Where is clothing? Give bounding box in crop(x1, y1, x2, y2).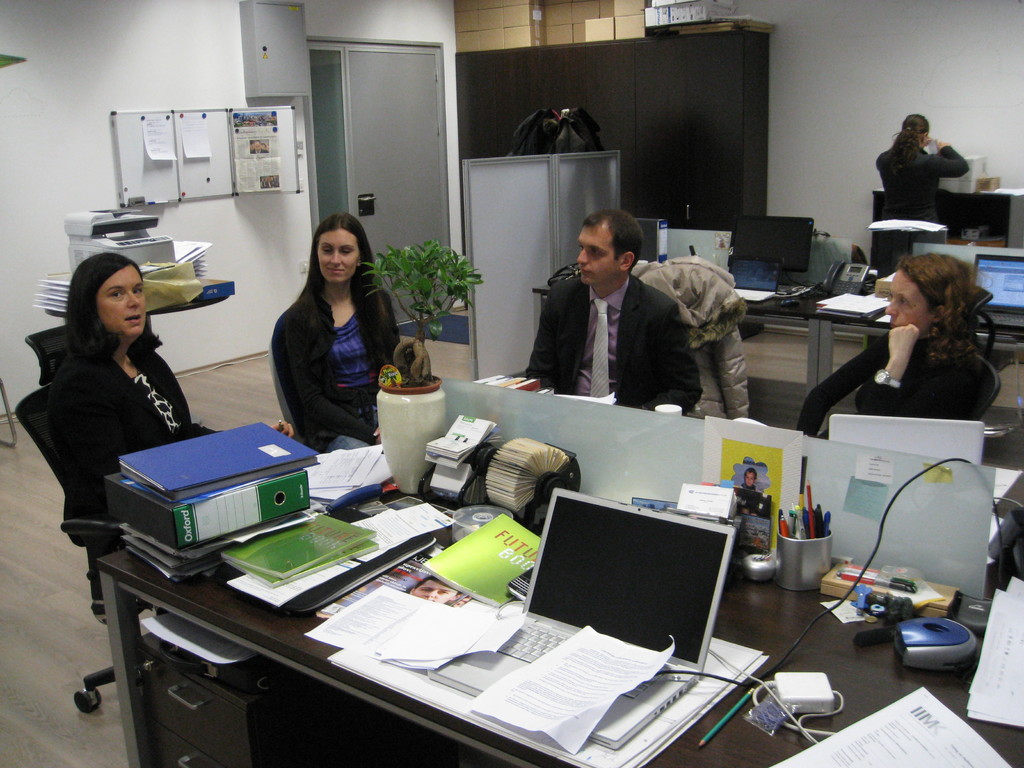
crop(52, 330, 200, 576).
